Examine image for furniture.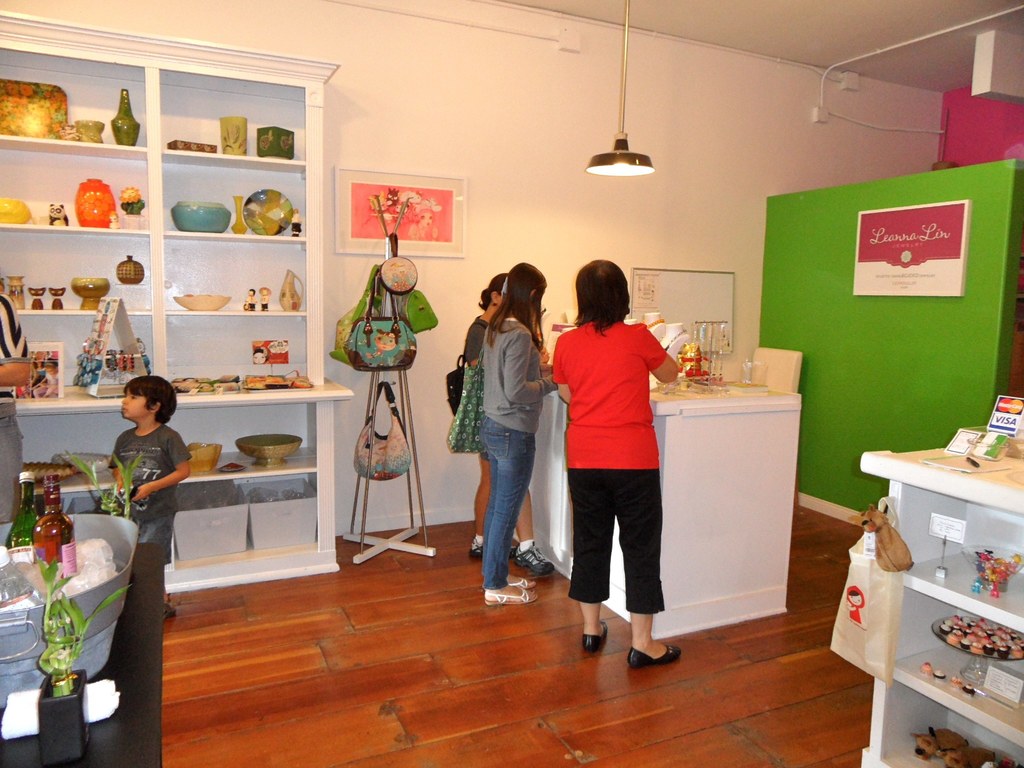
Examination result: 0 541 165 767.
